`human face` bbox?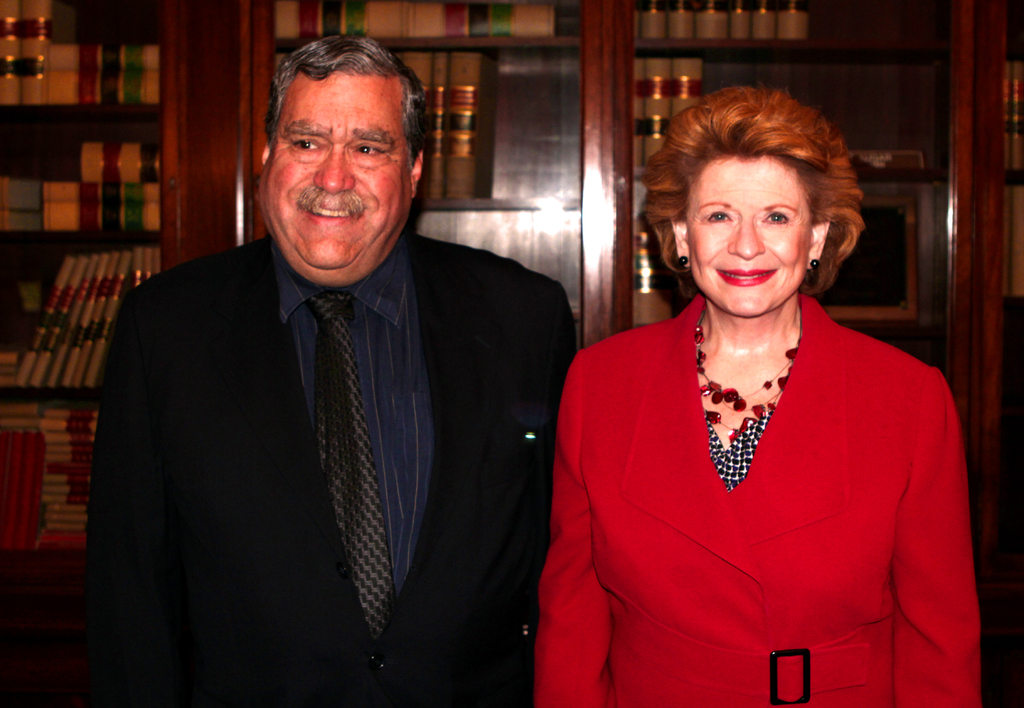
select_region(685, 158, 808, 317)
